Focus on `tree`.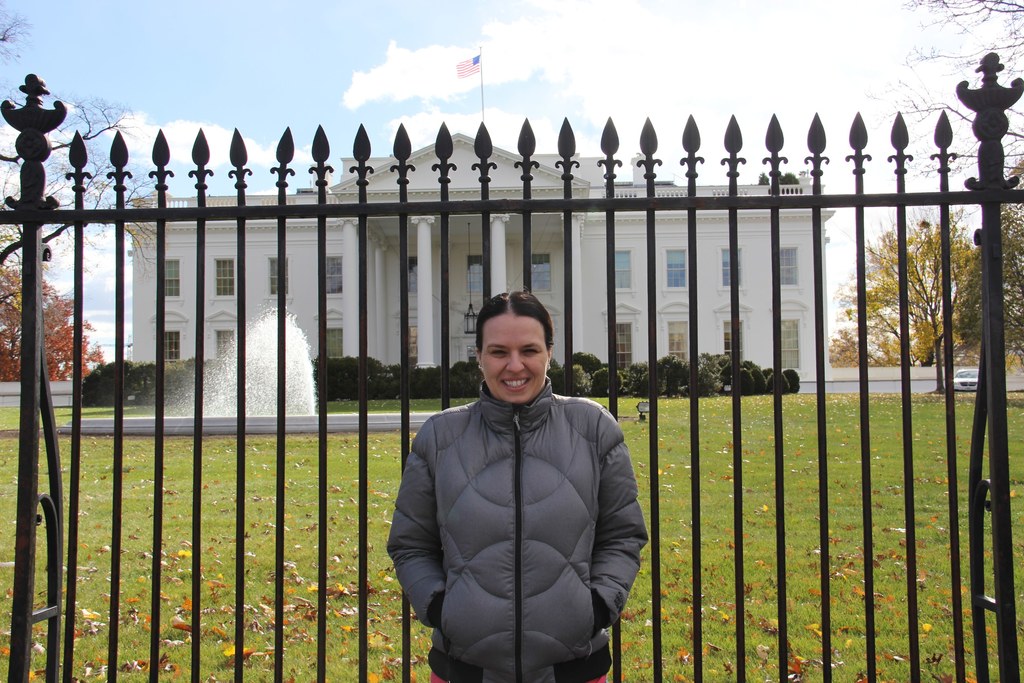
Focused at [0,261,107,383].
